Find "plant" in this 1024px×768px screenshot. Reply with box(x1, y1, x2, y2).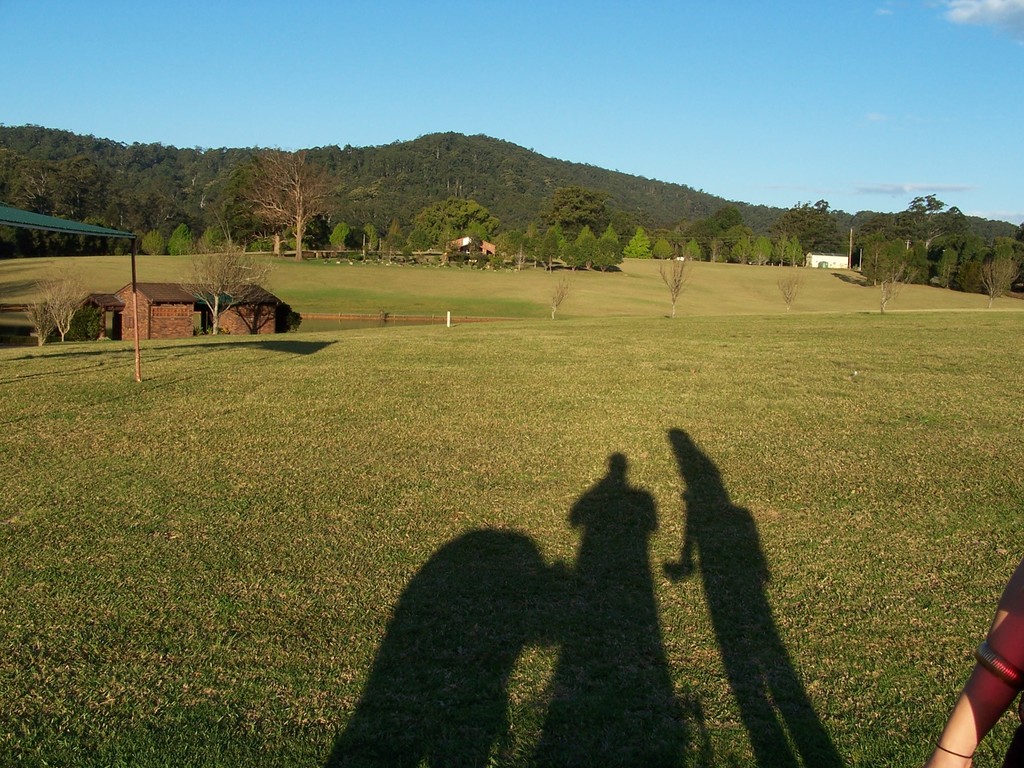
box(654, 257, 700, 315).
